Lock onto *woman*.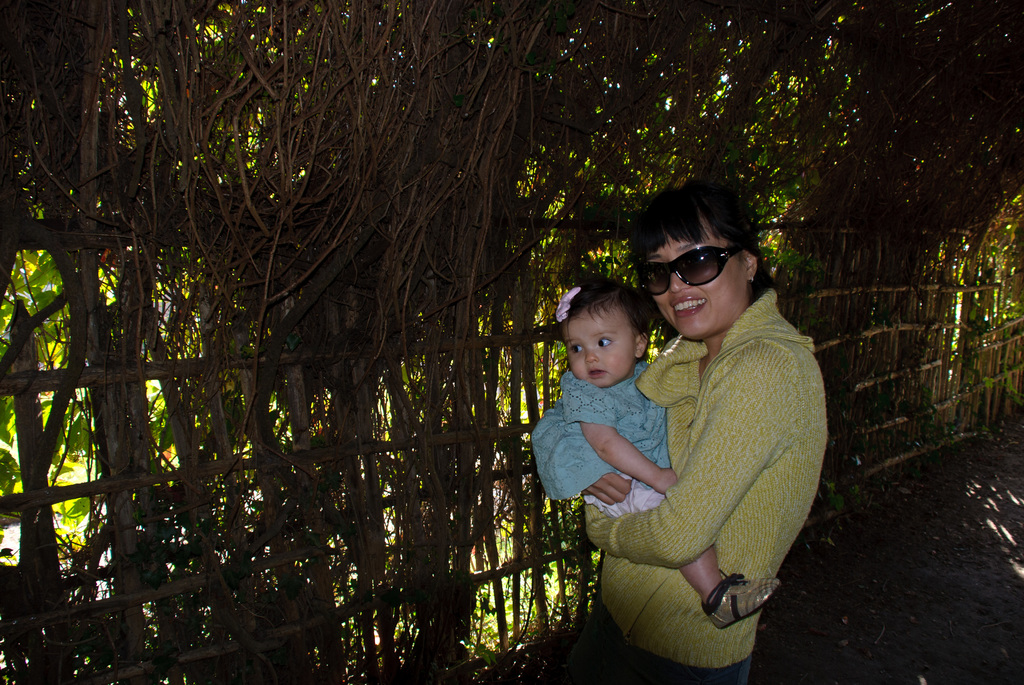
Locked: [593,173,827,673].
